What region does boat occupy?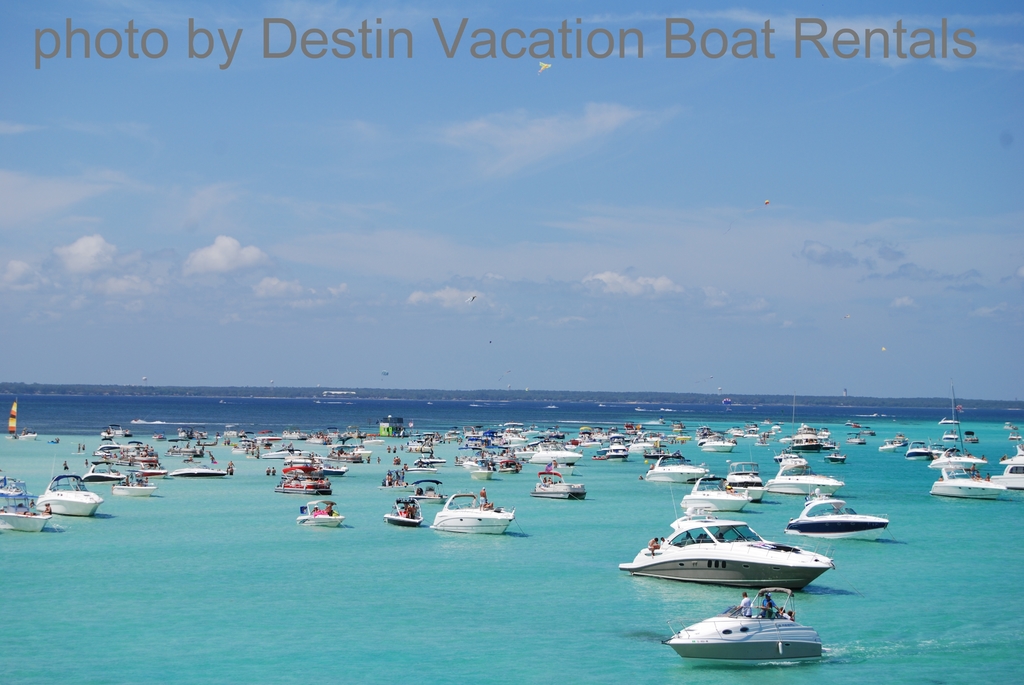
locate(447, 434, 454, 438).
